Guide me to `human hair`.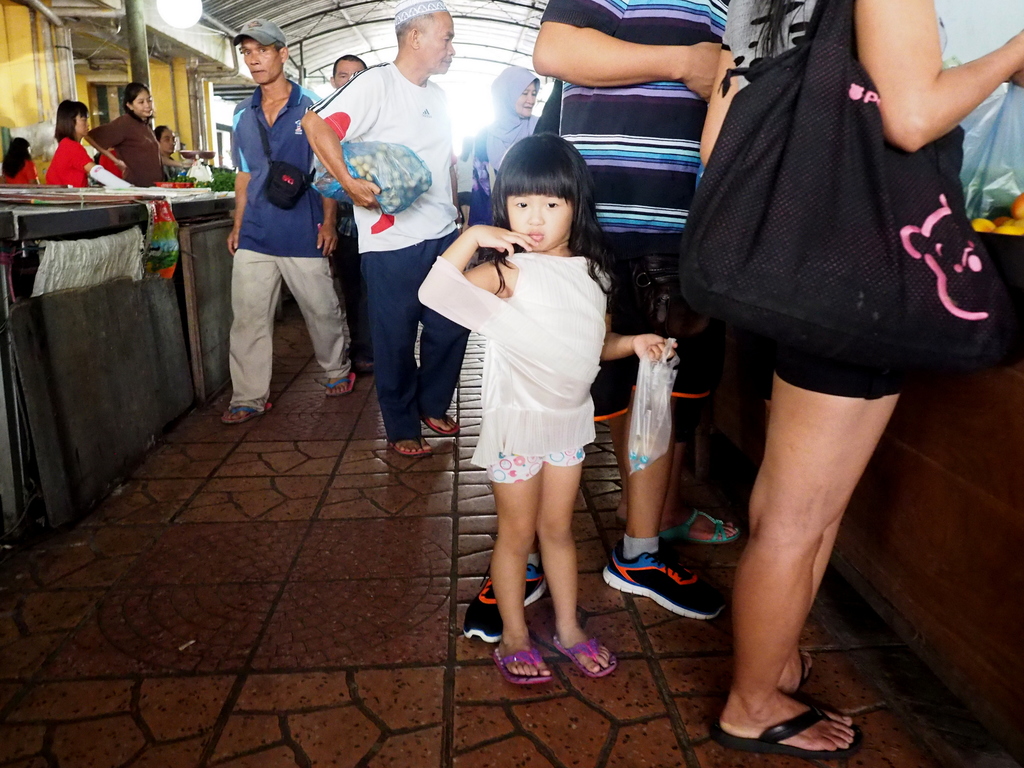
Guidance: select_region(50, 102, 86, 142).
